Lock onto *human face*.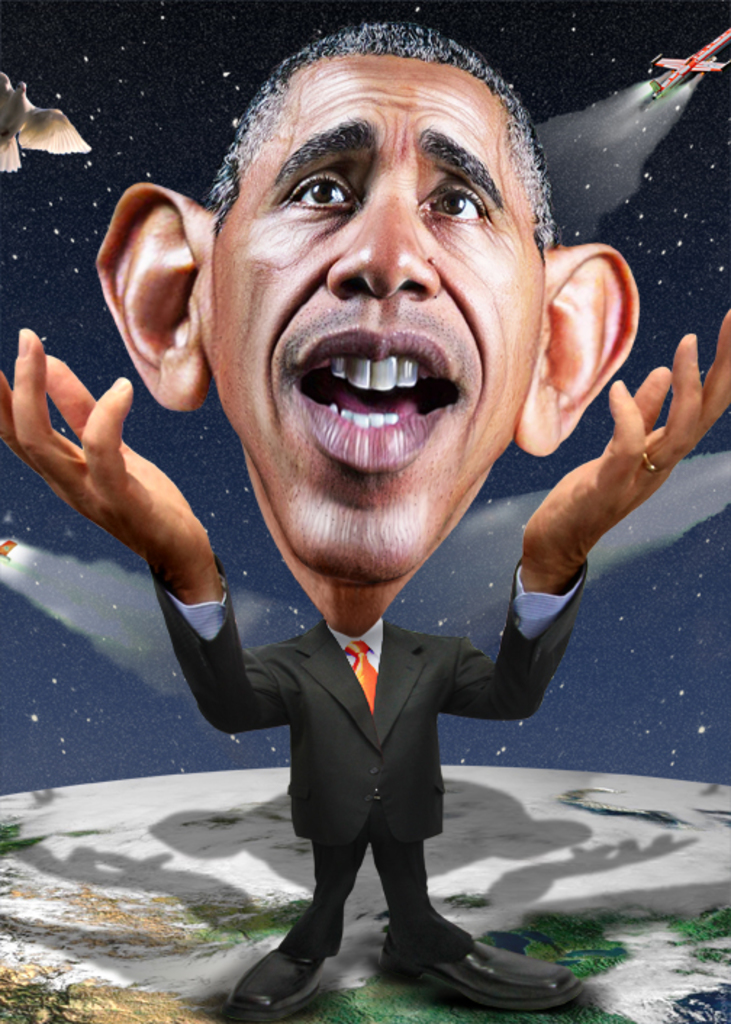
Locked: pyautogui.locateOnScreen(213, 54, 541, 576).
